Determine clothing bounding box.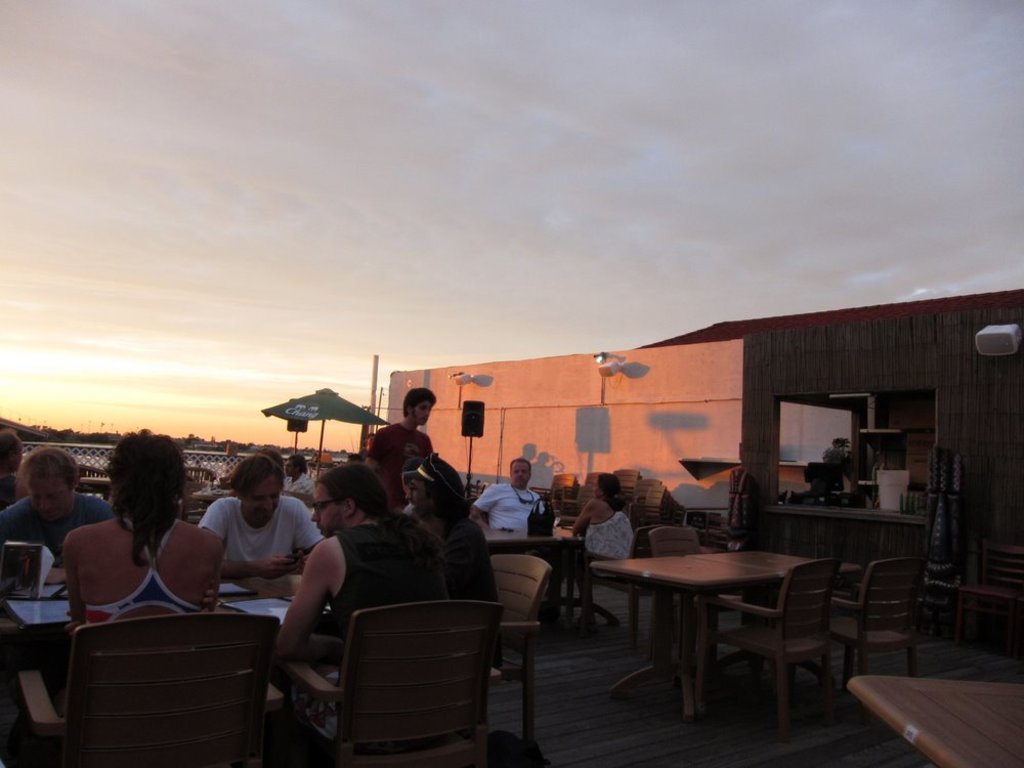
Determined: 198:498:321:579.
